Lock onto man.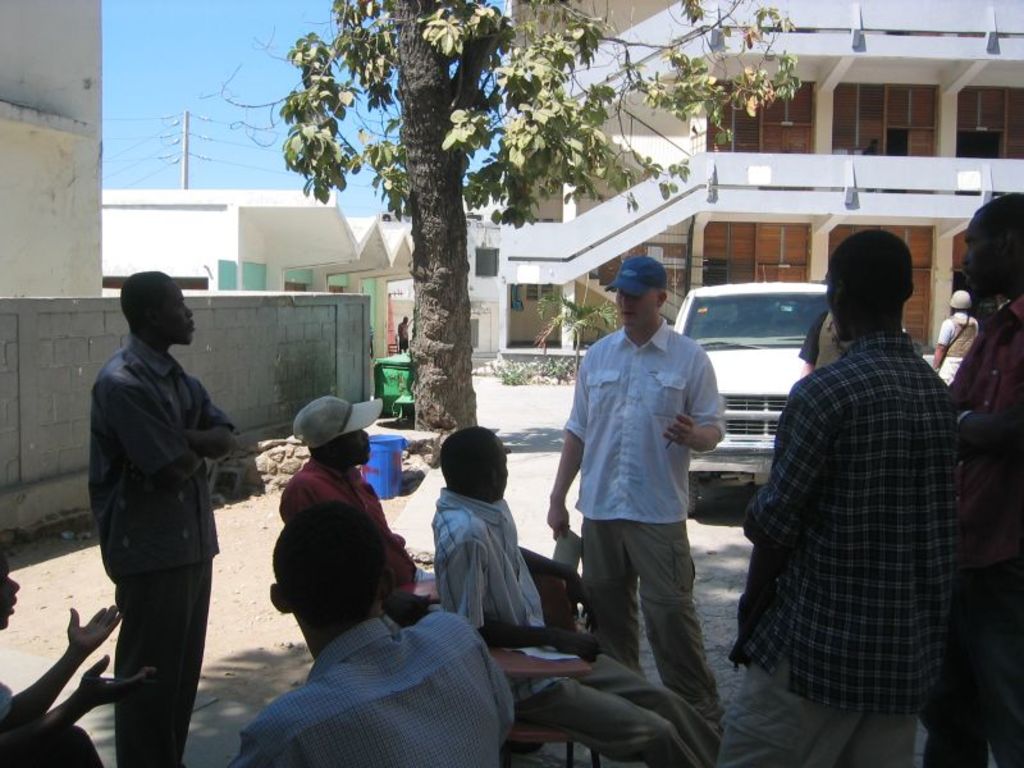
Locked: [x1=229, y1=497, x2=524, y2=767].
